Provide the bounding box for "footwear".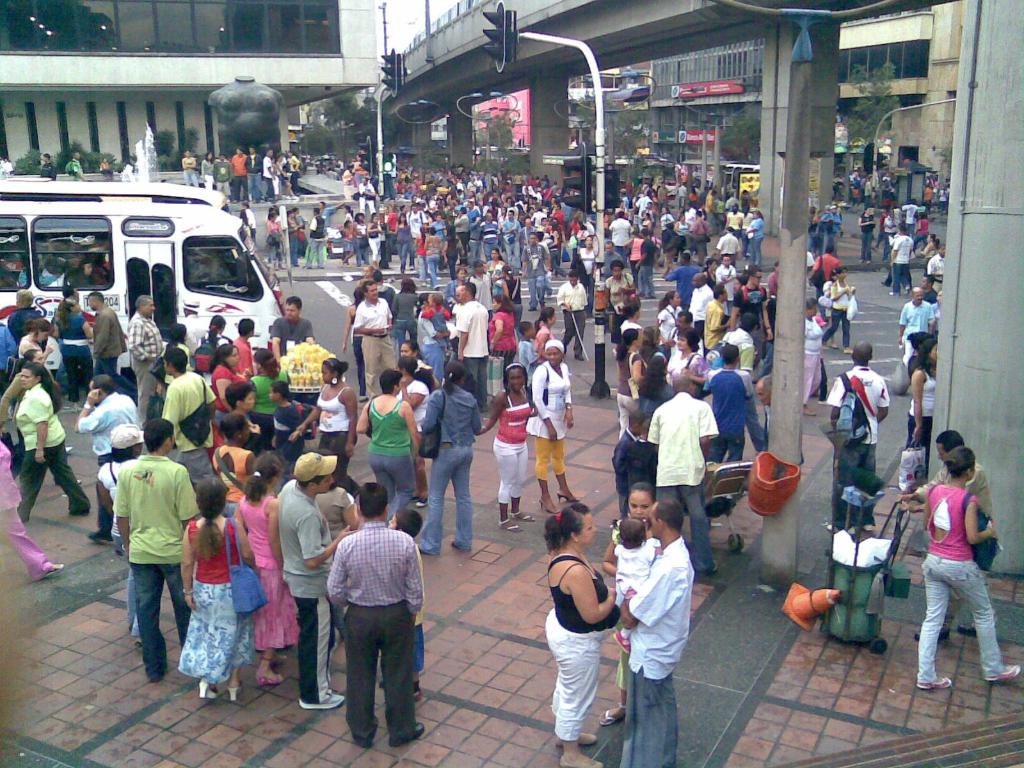
rect(801, 409, 817, 417).
